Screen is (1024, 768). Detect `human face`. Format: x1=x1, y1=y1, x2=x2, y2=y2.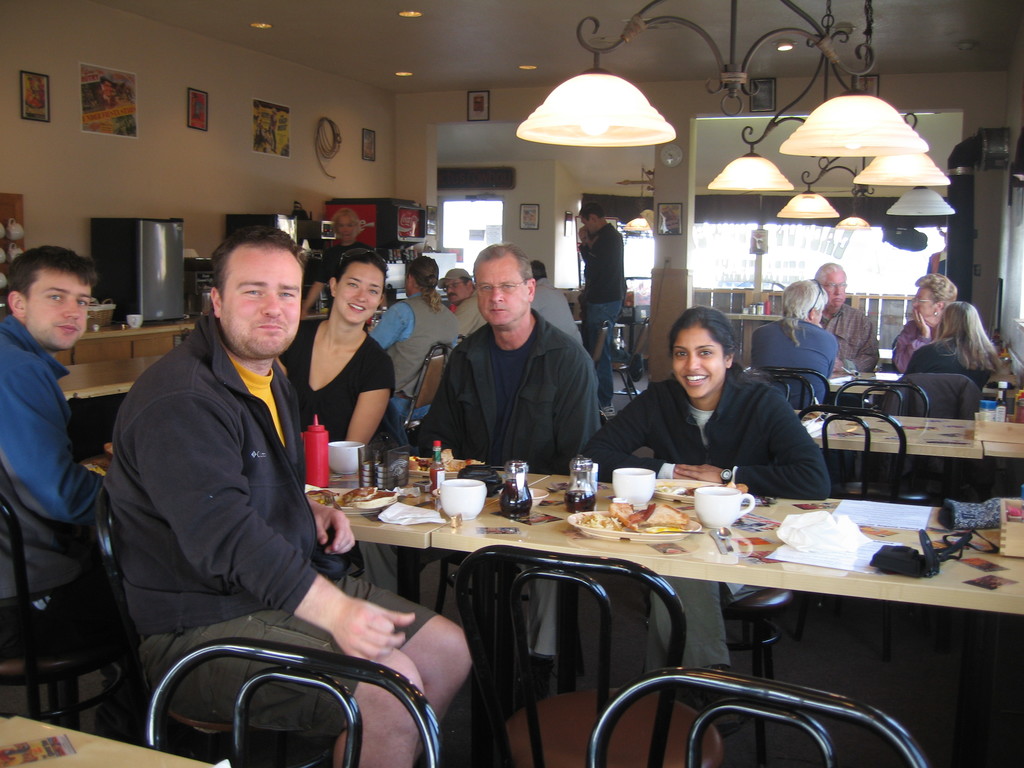
x1=337, y1=214, x2=352, y2=243.
